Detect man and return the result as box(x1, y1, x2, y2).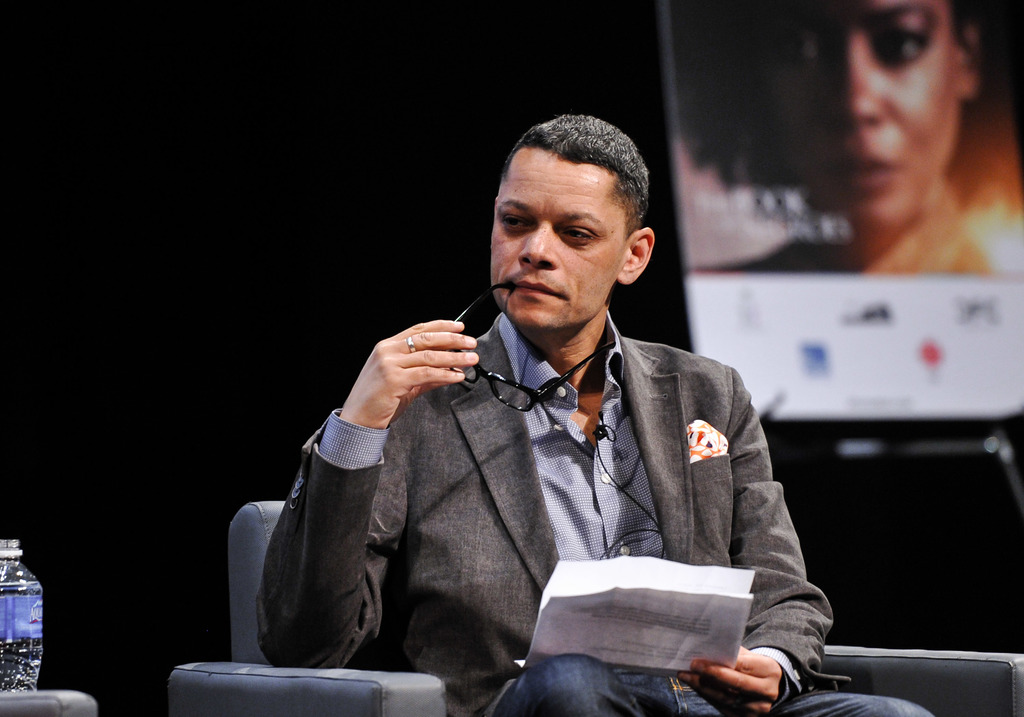
box(255, 113, 932, 716).
